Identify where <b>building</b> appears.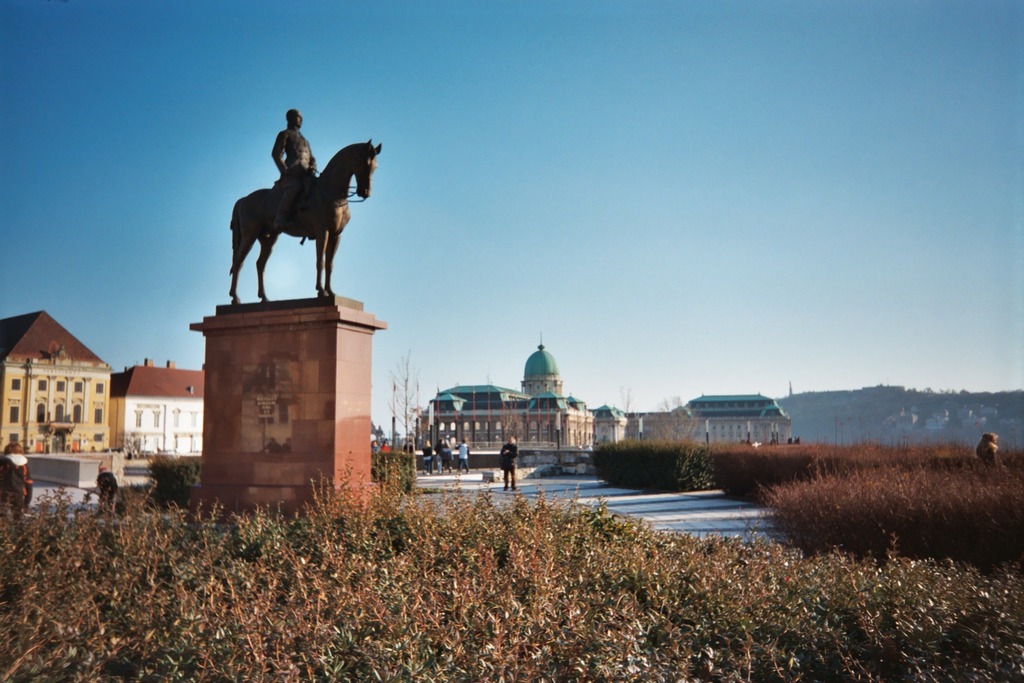
Appears at [left=0, top=307, right=115, bottom=452].
